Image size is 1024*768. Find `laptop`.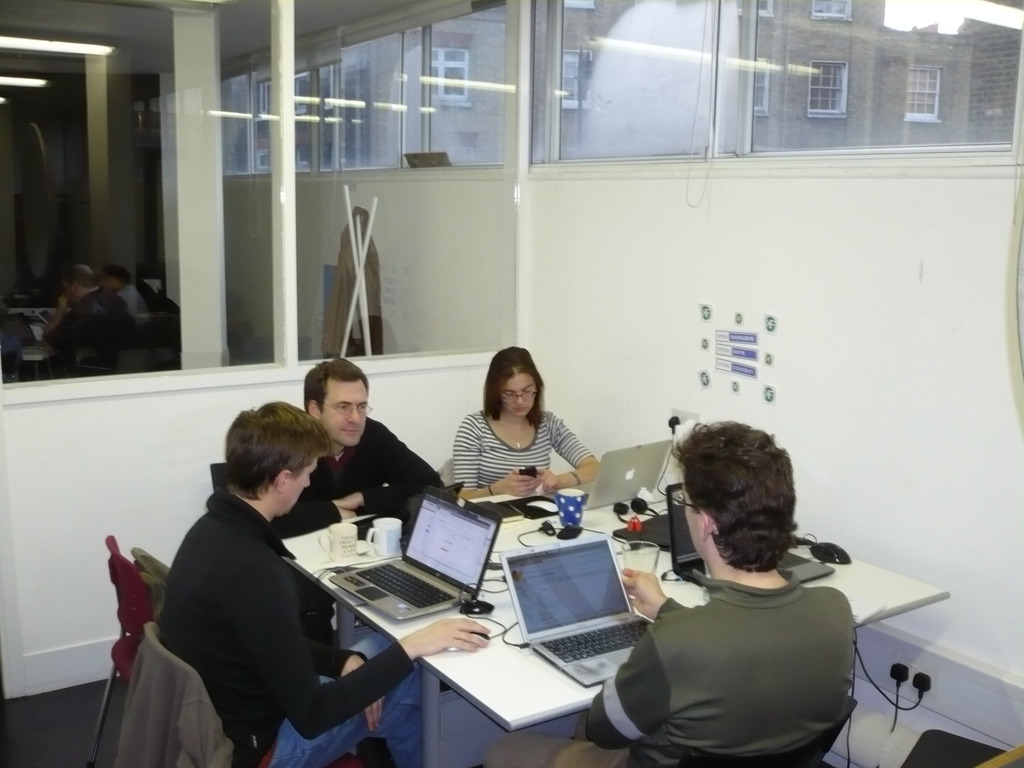
331:482:504:623.
